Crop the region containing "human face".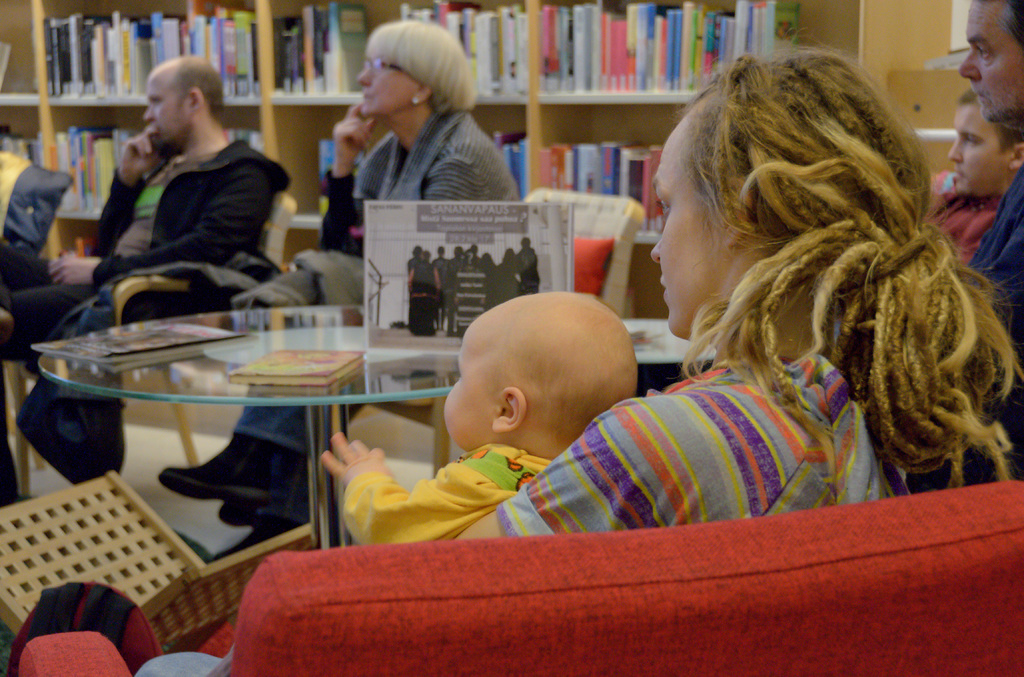
Crop region: (left=143, top=76, right=191, bottom=144).
